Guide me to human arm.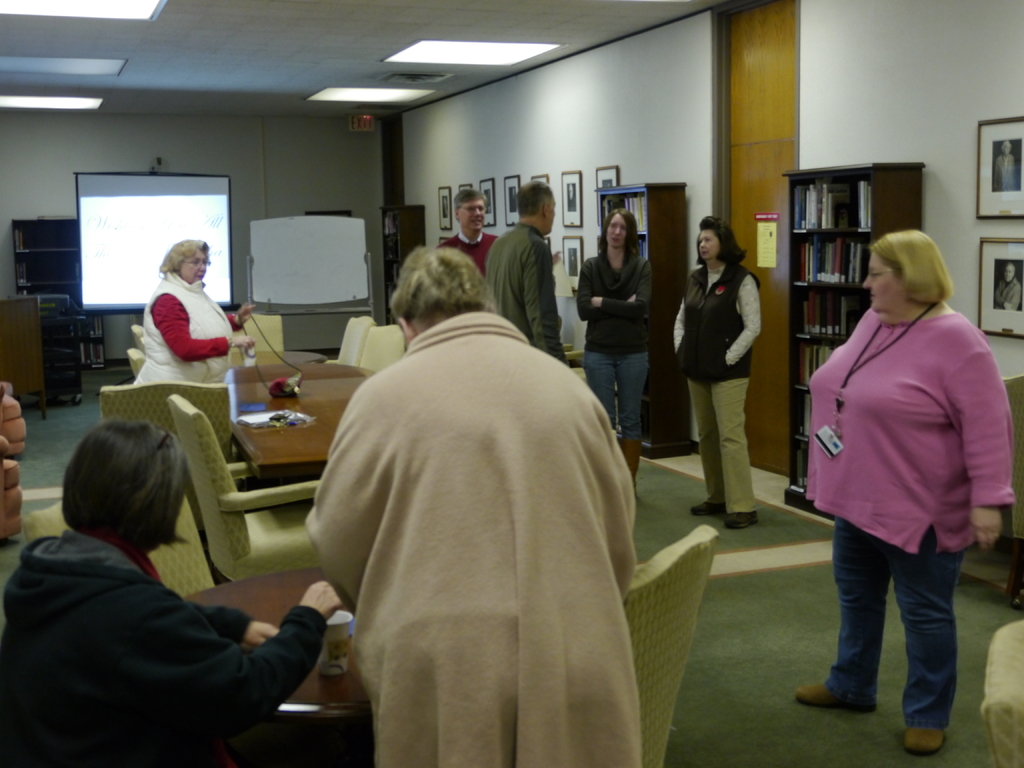
Guidance: box(591, 263, 657, 305).
